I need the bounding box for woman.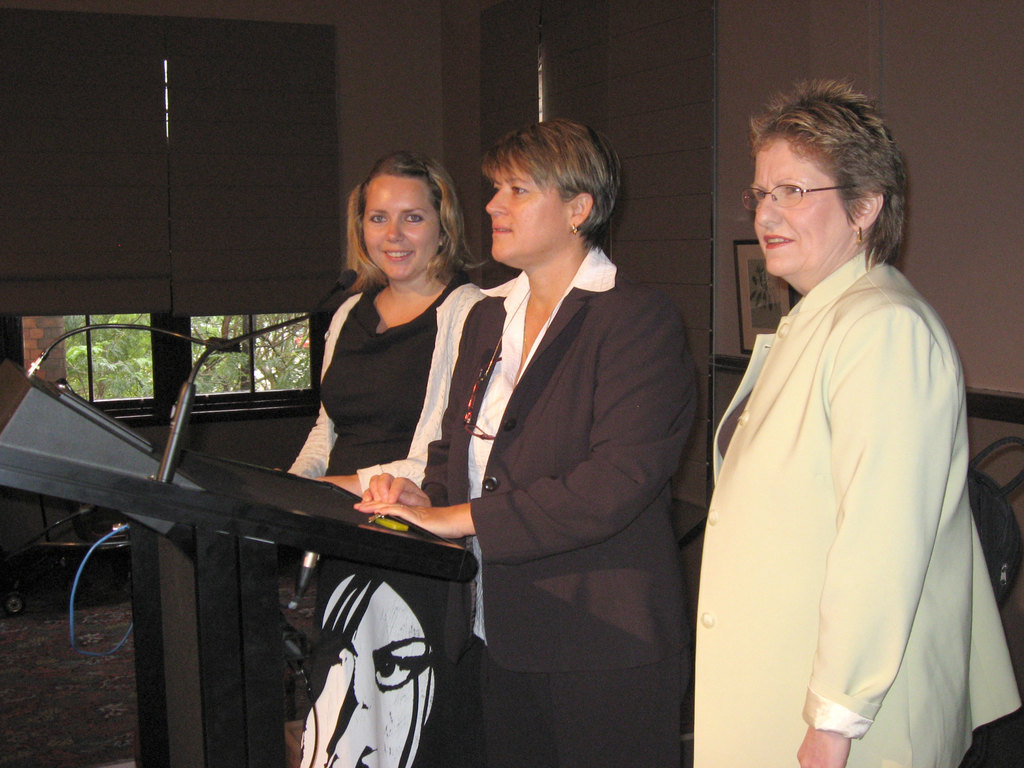
Here it is: left=268, top=152, right=489, bottom=500.
